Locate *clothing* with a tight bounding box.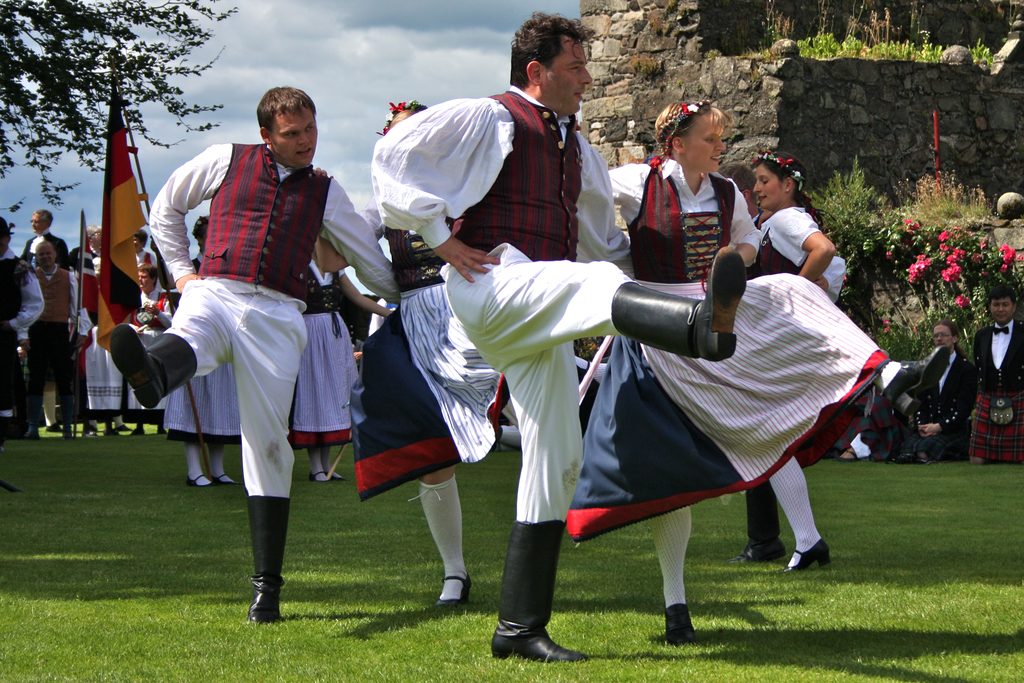
detection(917, 339, 972, 466).
